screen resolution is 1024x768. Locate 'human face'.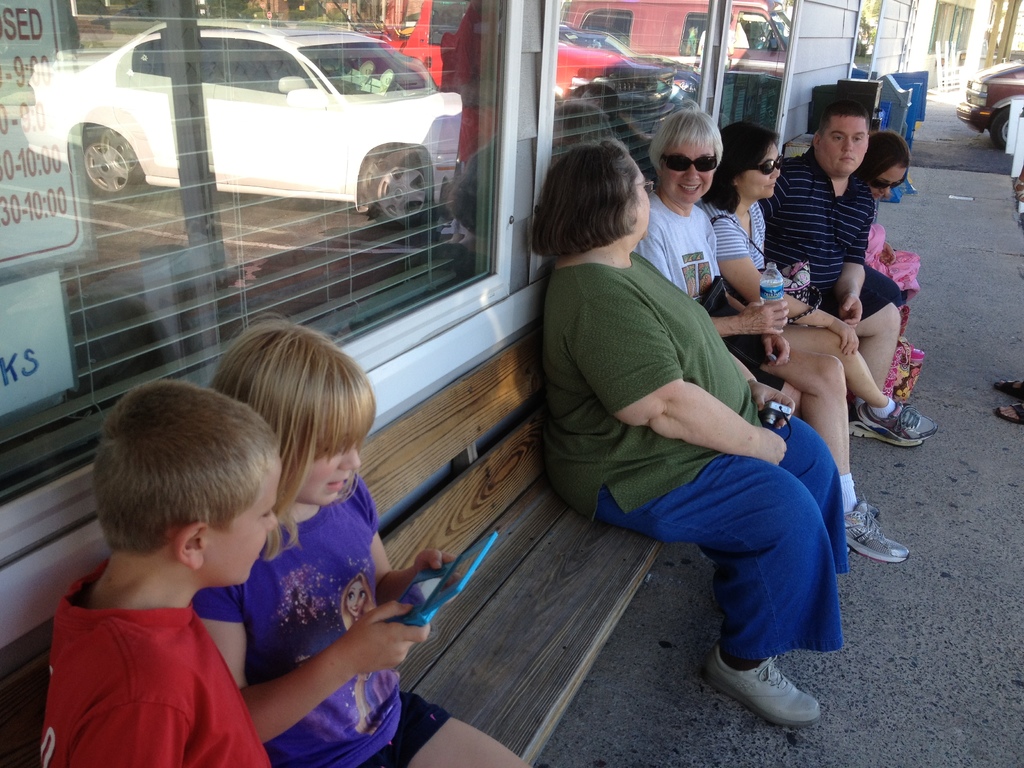
bbox=(747, 143, 781, 202).
